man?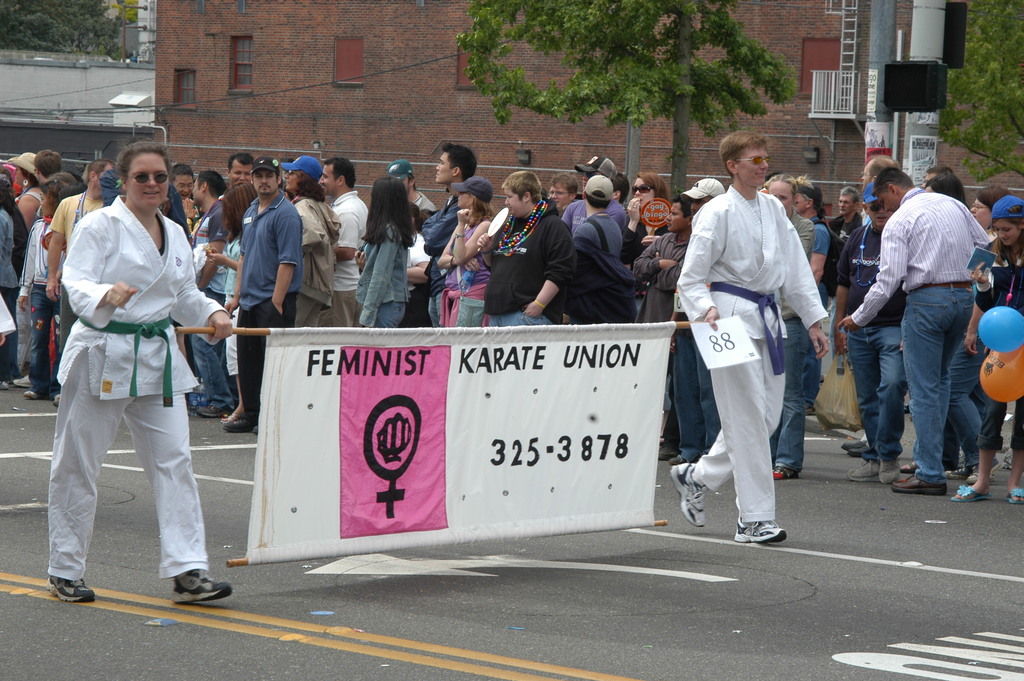
321:156:370:325
